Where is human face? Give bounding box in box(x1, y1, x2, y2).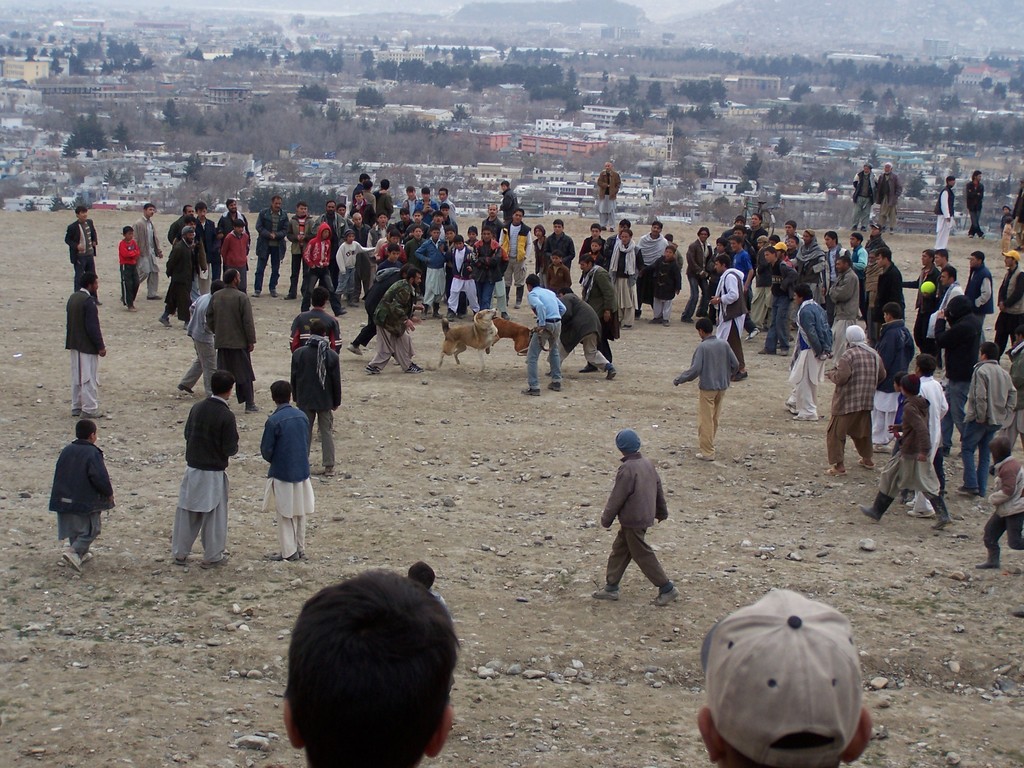
box(399, 211, 407, 221).
